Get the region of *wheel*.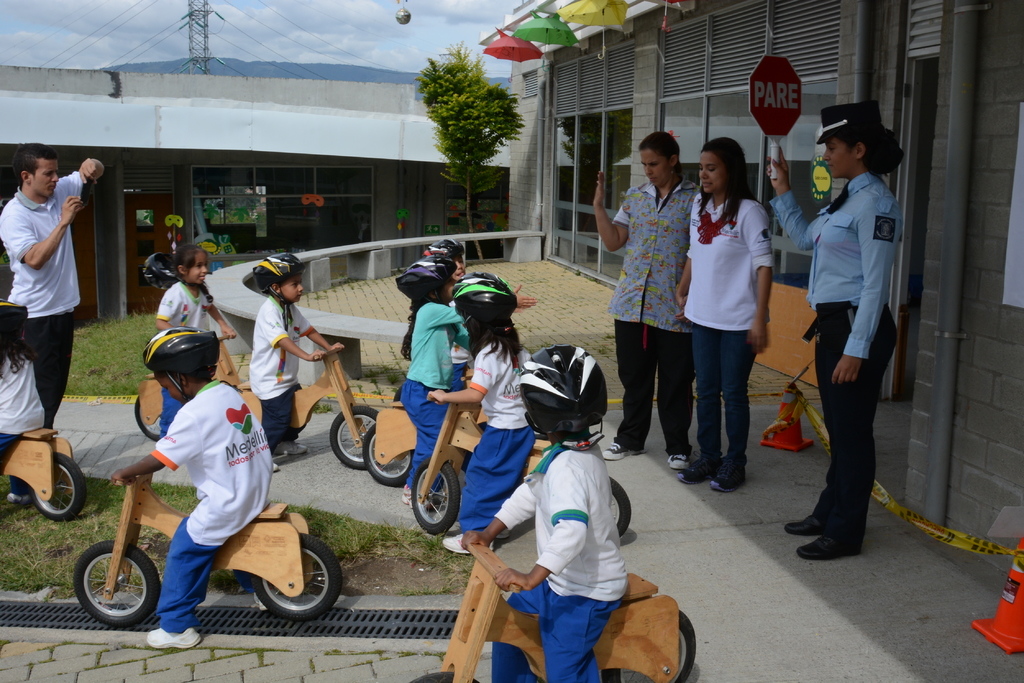
x1=608, y1=478, x2=632, y2=535.
